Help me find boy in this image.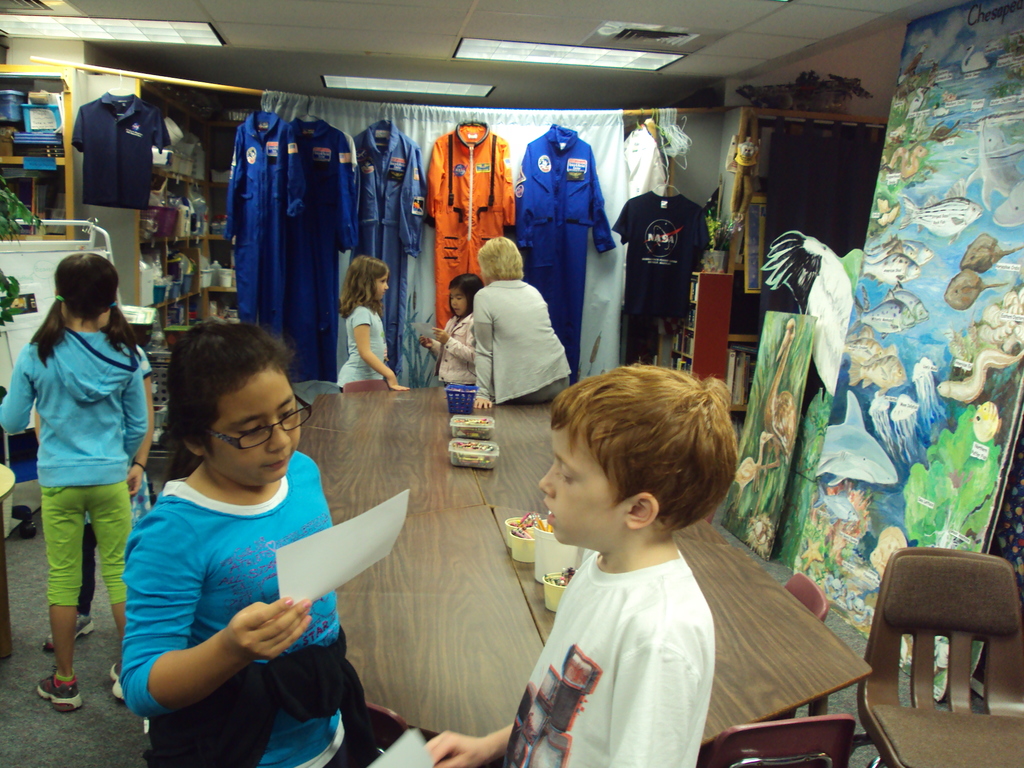
Found it: <region>416, 369, 728, 767</region>.
